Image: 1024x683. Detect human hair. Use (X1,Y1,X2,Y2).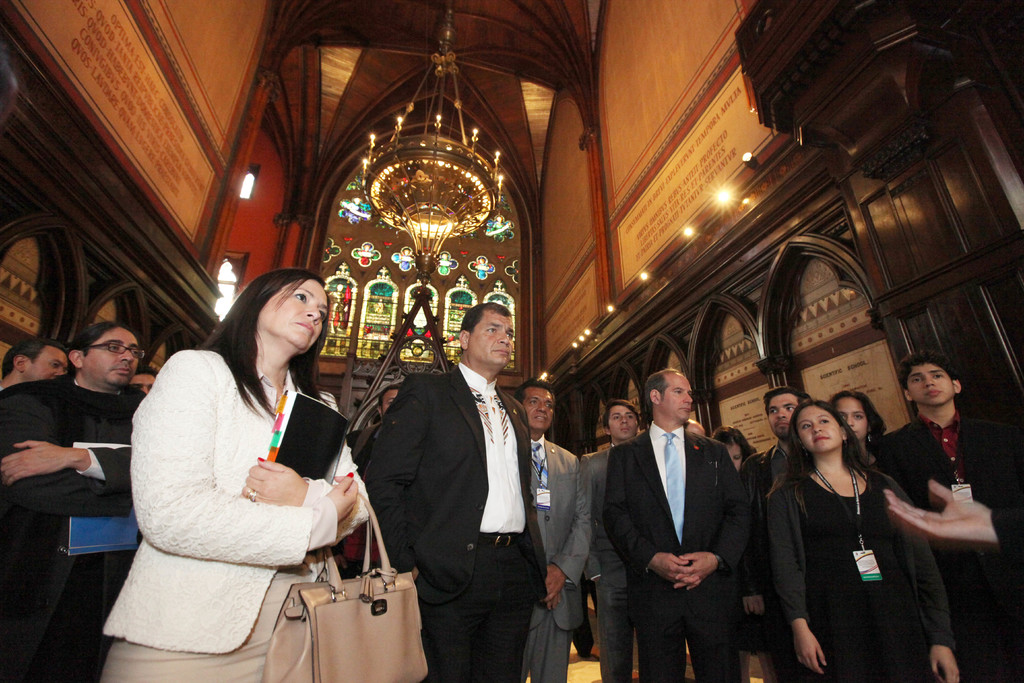
(456,303,514,331).
